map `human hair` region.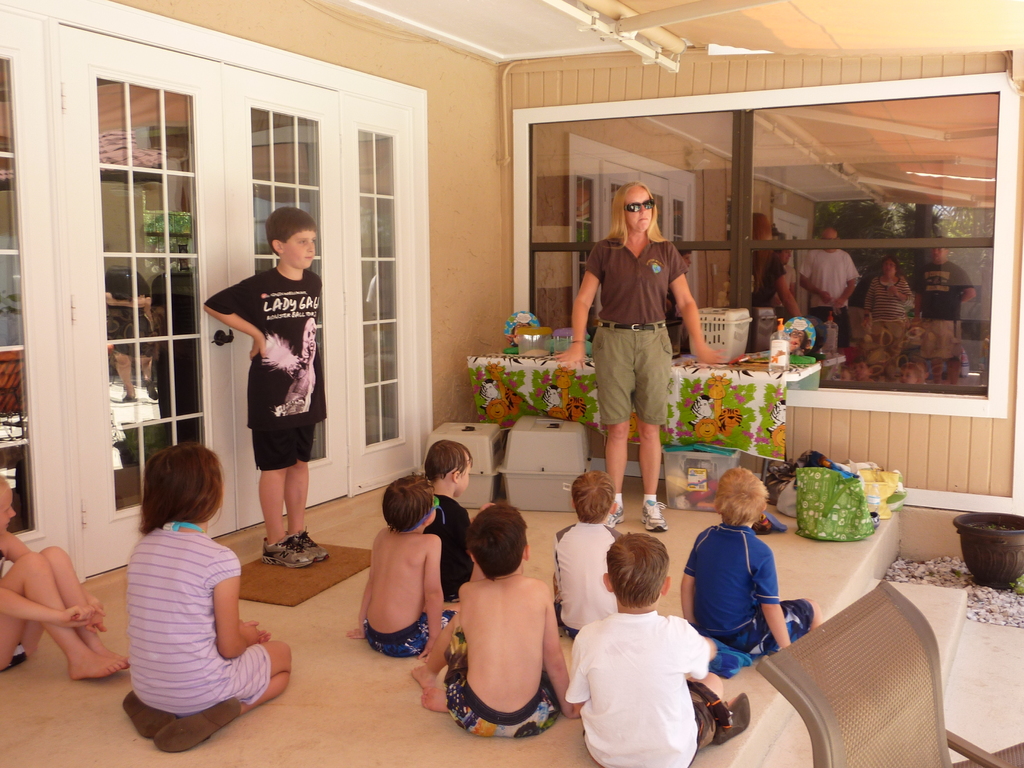
Mapped to 572/470/616/521.
